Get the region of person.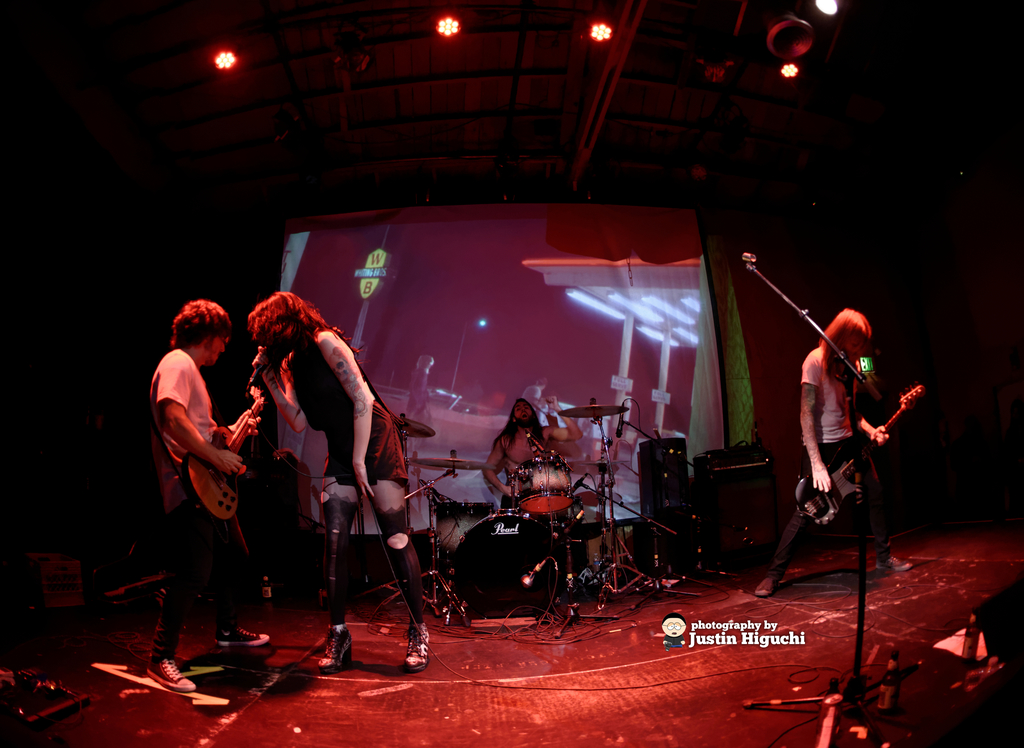
<bbox>479, 394, 581, 512</bbox>.
